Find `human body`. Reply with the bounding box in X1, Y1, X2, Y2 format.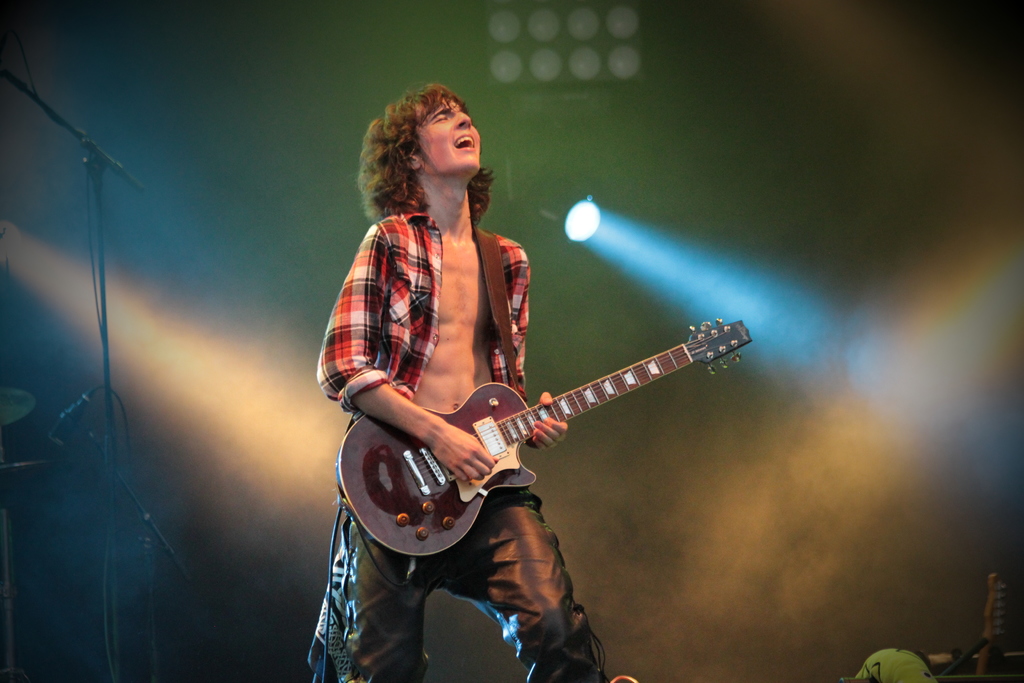
317, 85, 607, 682.
